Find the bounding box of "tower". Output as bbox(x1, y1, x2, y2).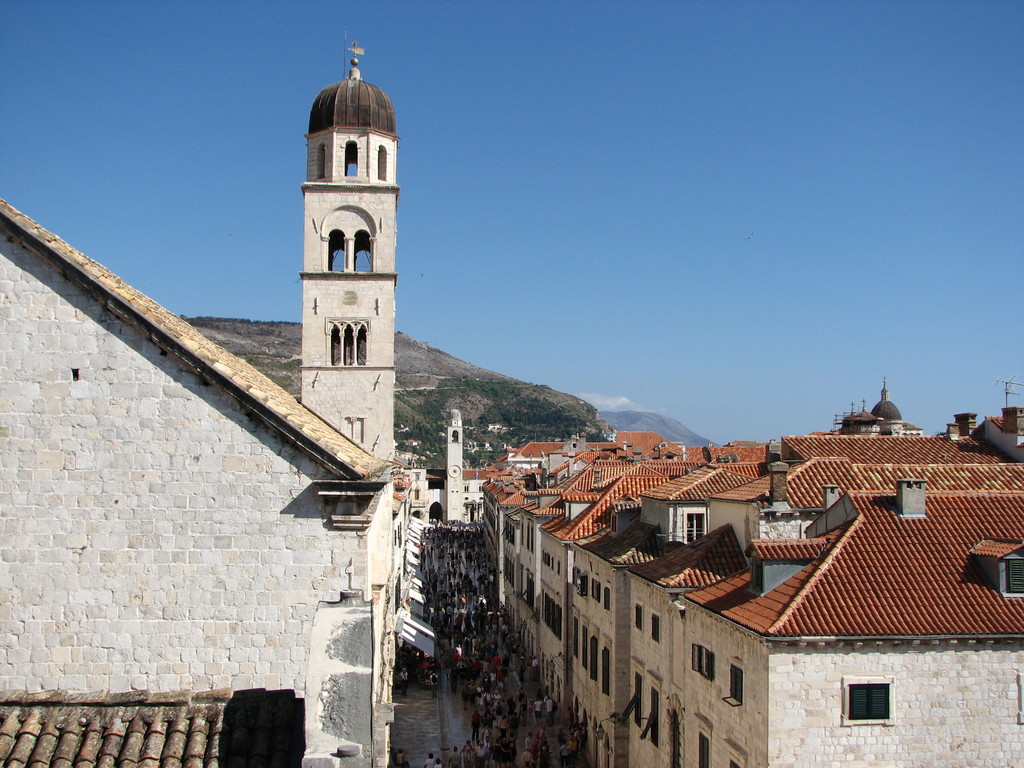
bbox(292, 44, 397, 465).
